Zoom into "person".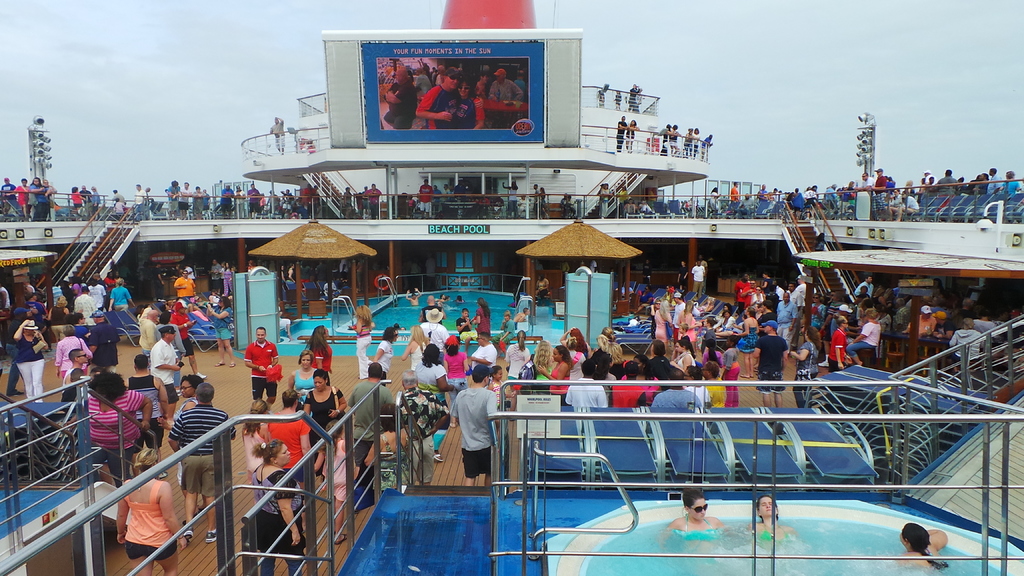
Zoom target: 252/438/308/575.
